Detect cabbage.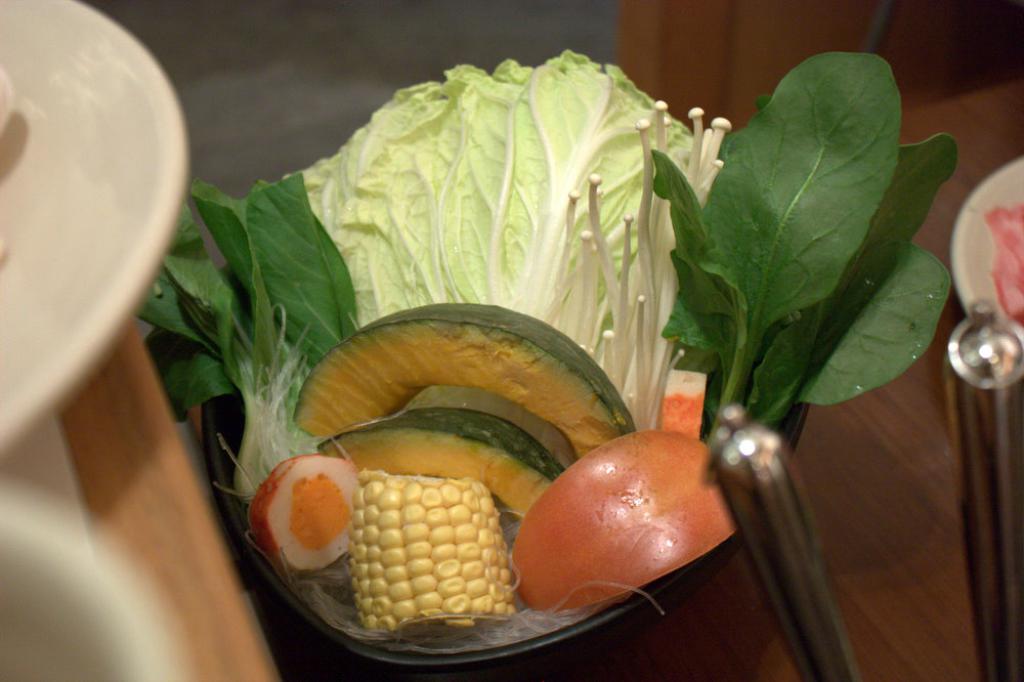
Detected at (276, 48, 689, 411).
